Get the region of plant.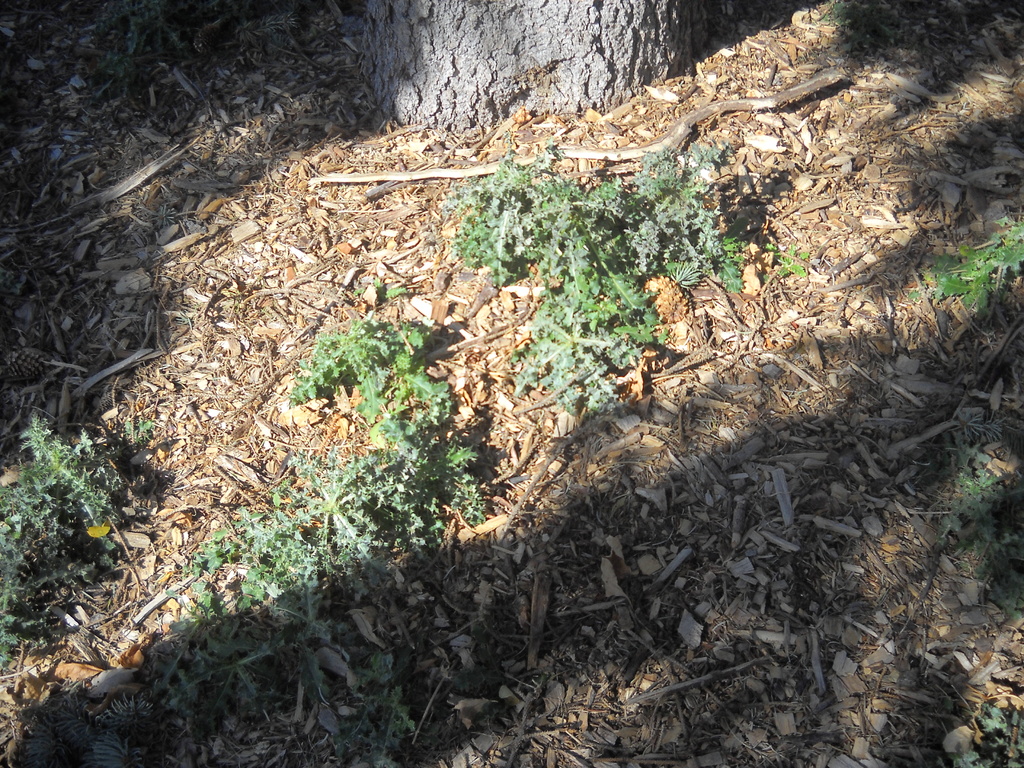
bbox=(900, 216, 1023, 312).
